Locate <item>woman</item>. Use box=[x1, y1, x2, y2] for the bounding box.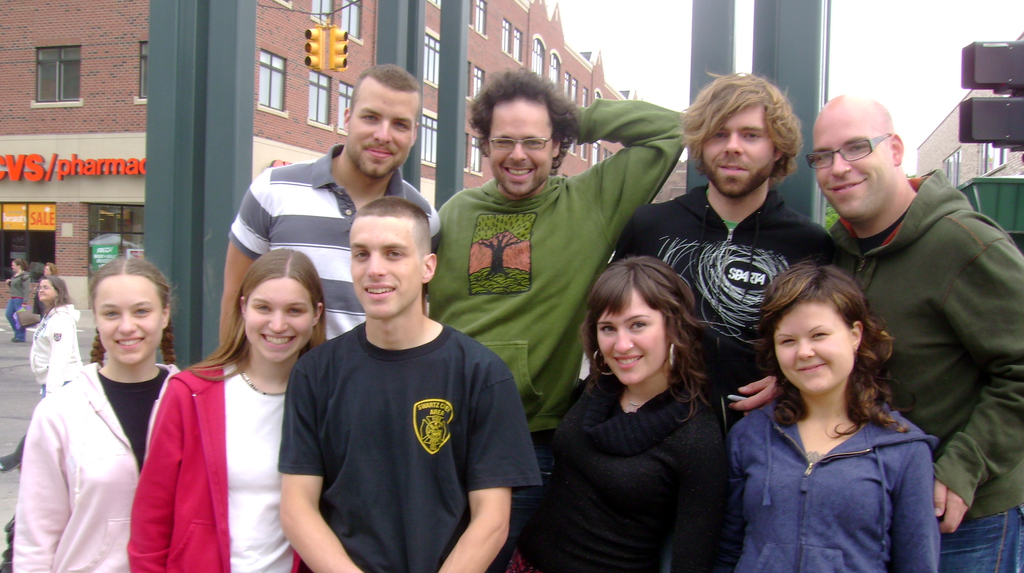
box=[4, 252, 182, 572].
